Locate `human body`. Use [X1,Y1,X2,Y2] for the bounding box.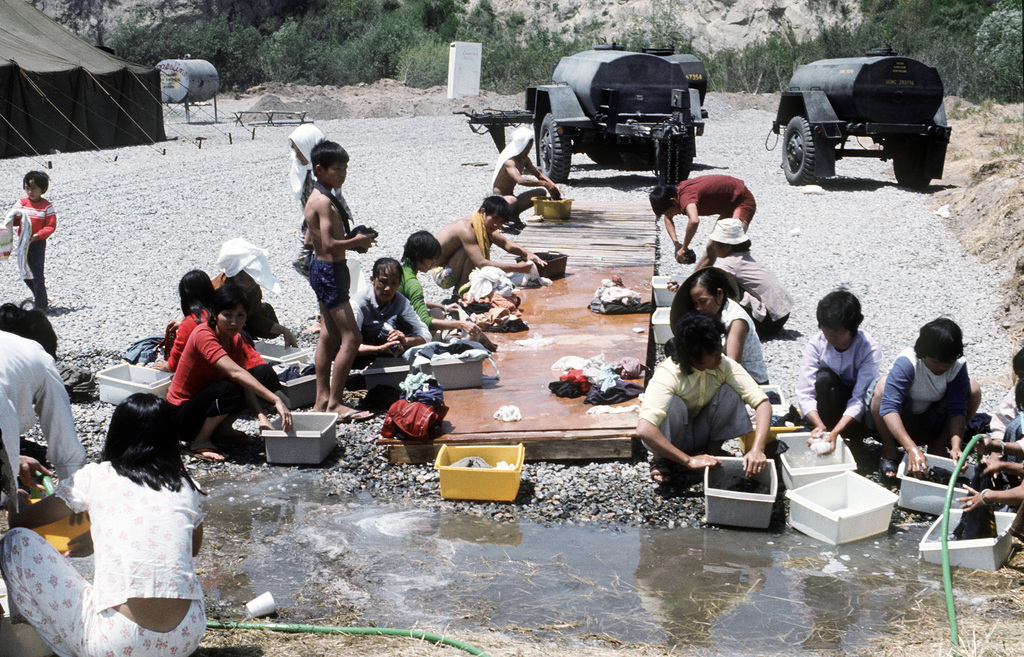
[0,331,84,512].
